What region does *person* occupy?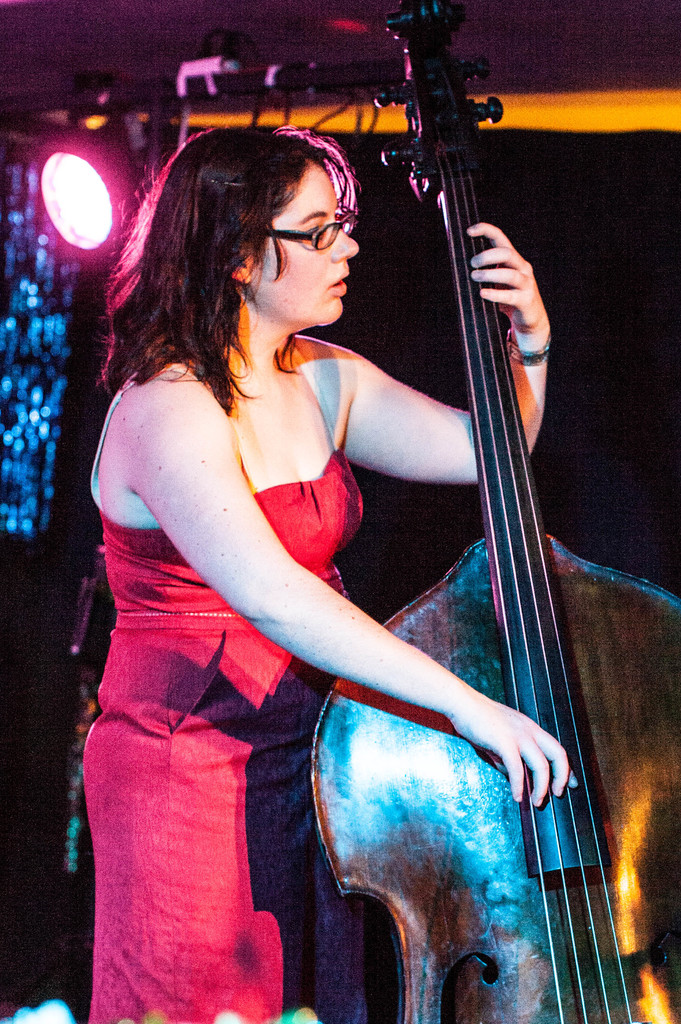
(87,120,570,1023).
